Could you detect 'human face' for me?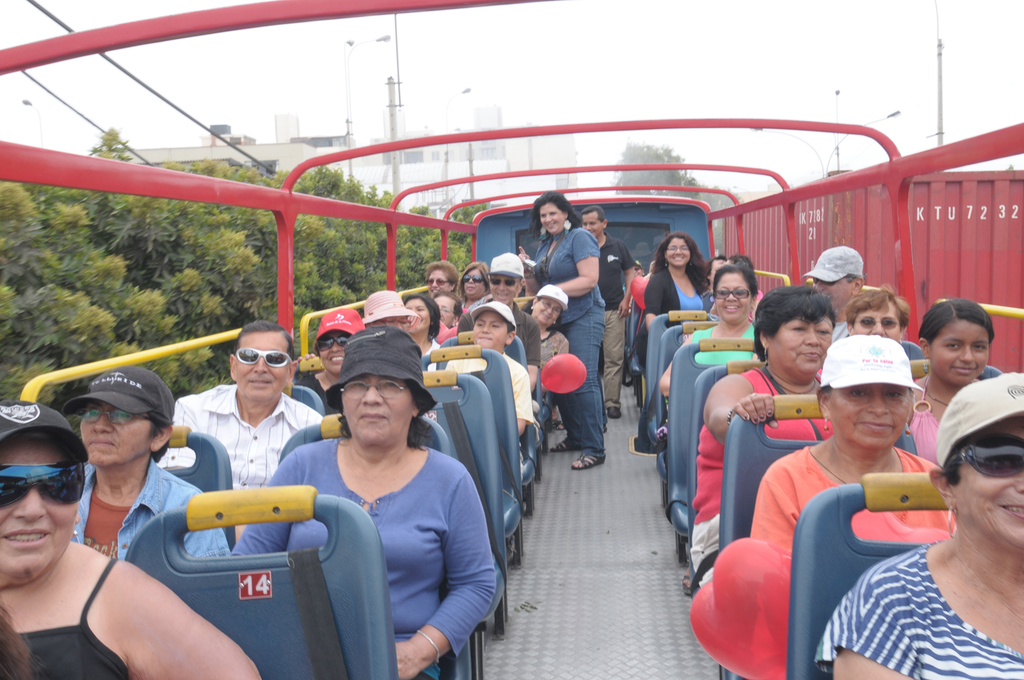
Detection result: [left=461, top=268, right=488, bottom=302].
